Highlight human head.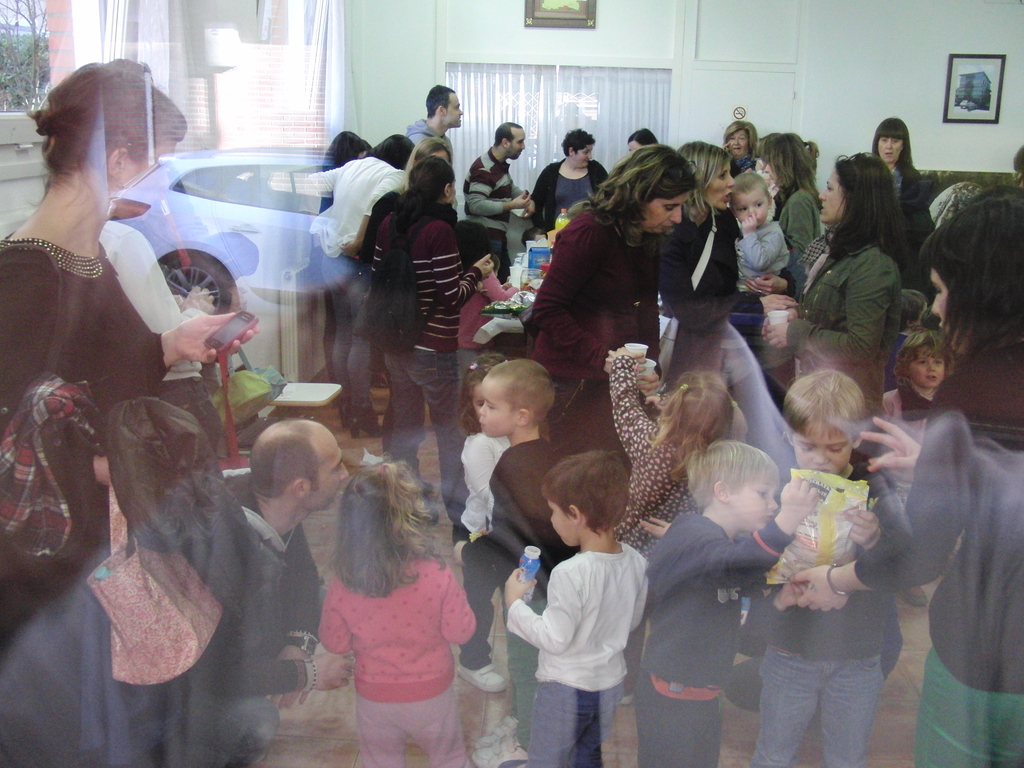
Highlighted region: bbox(895, 331, 948, 388).
